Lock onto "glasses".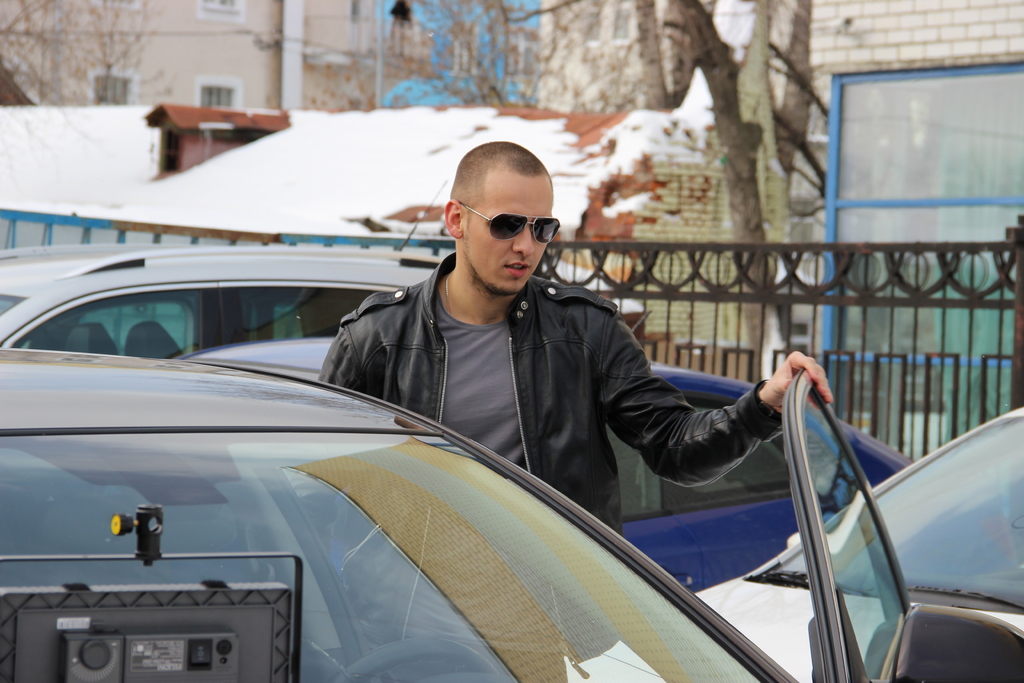
Locked: crop(460, 202, 561, 245).
